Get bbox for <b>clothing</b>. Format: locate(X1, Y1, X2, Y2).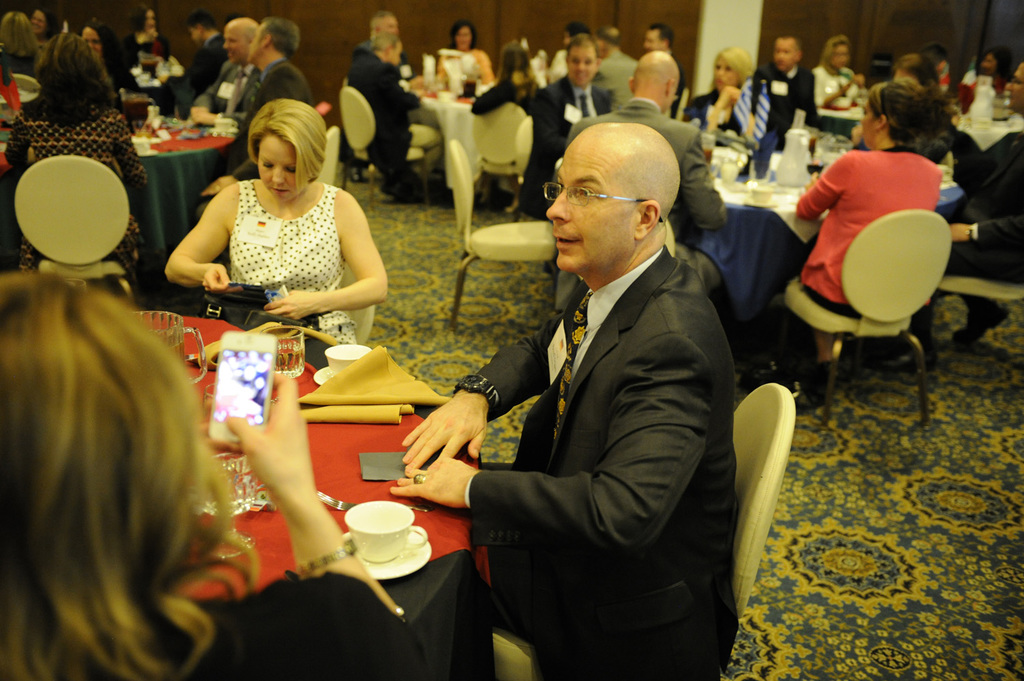
locate(792, 122, 942, 308).
